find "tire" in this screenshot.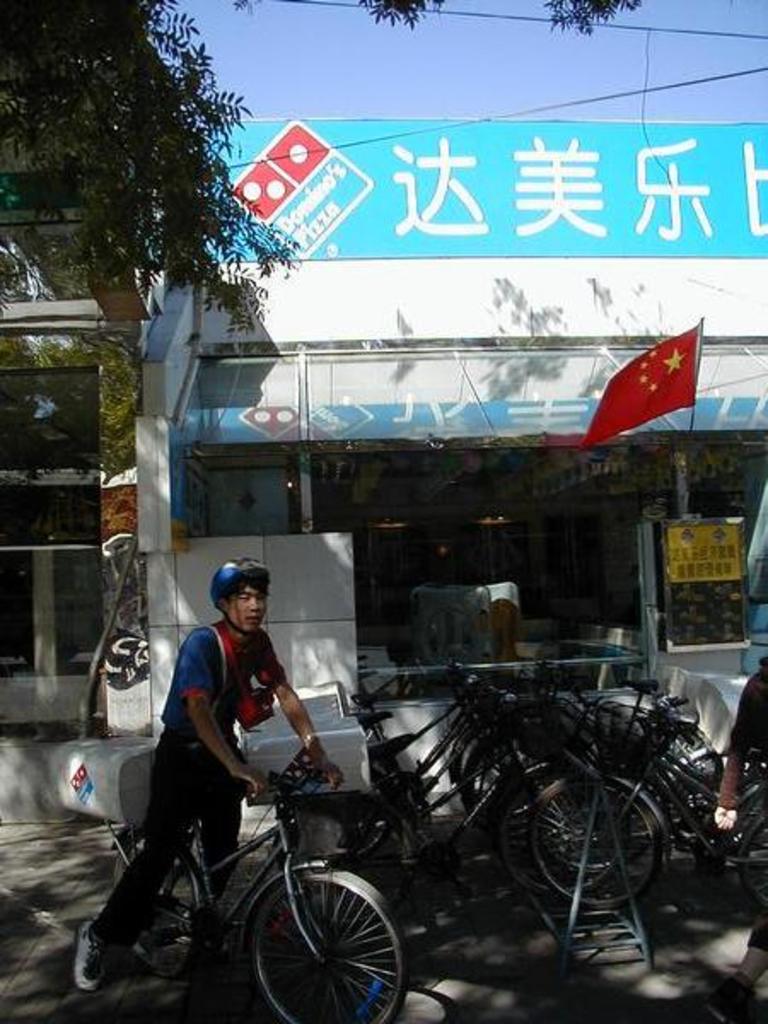
The bounding box for "tire" is locate(666, 719, 722, 785).
